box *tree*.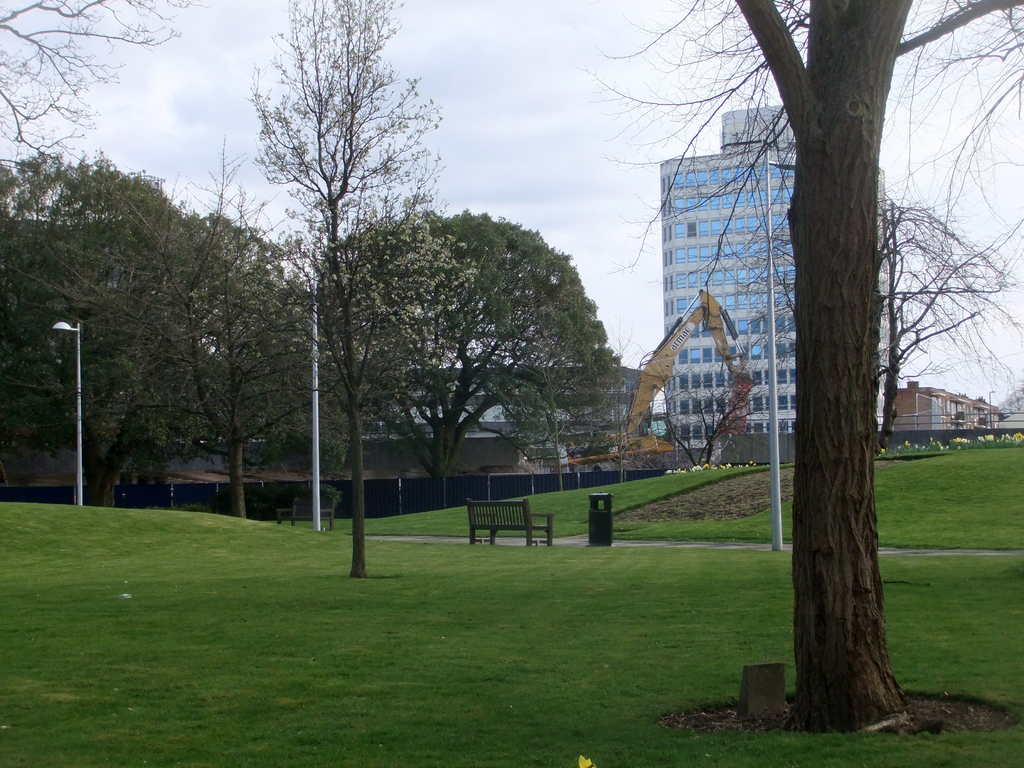
241 0 451 584.
